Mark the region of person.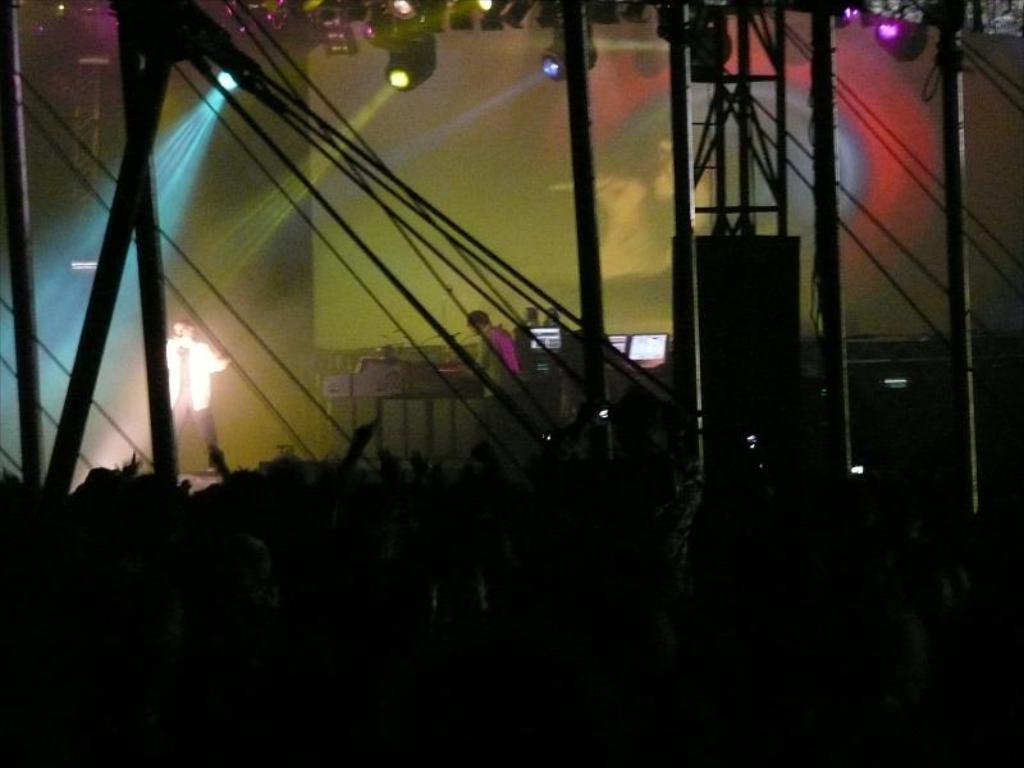
Region: 429/308/518/470.
